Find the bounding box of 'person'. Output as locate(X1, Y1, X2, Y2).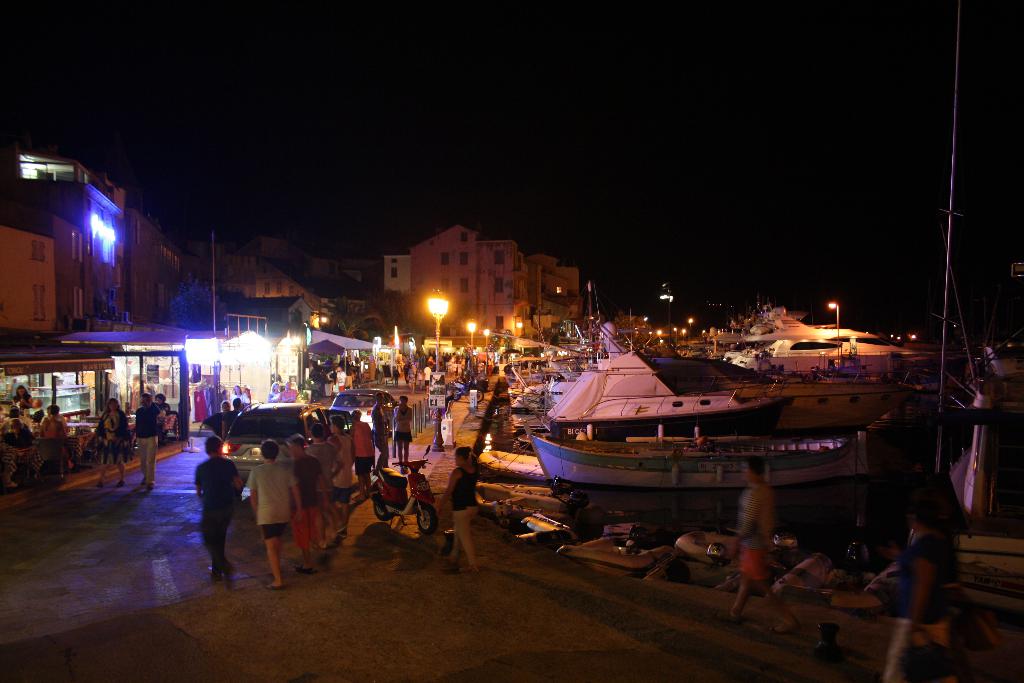
locate(435, 447, 479, 573).
